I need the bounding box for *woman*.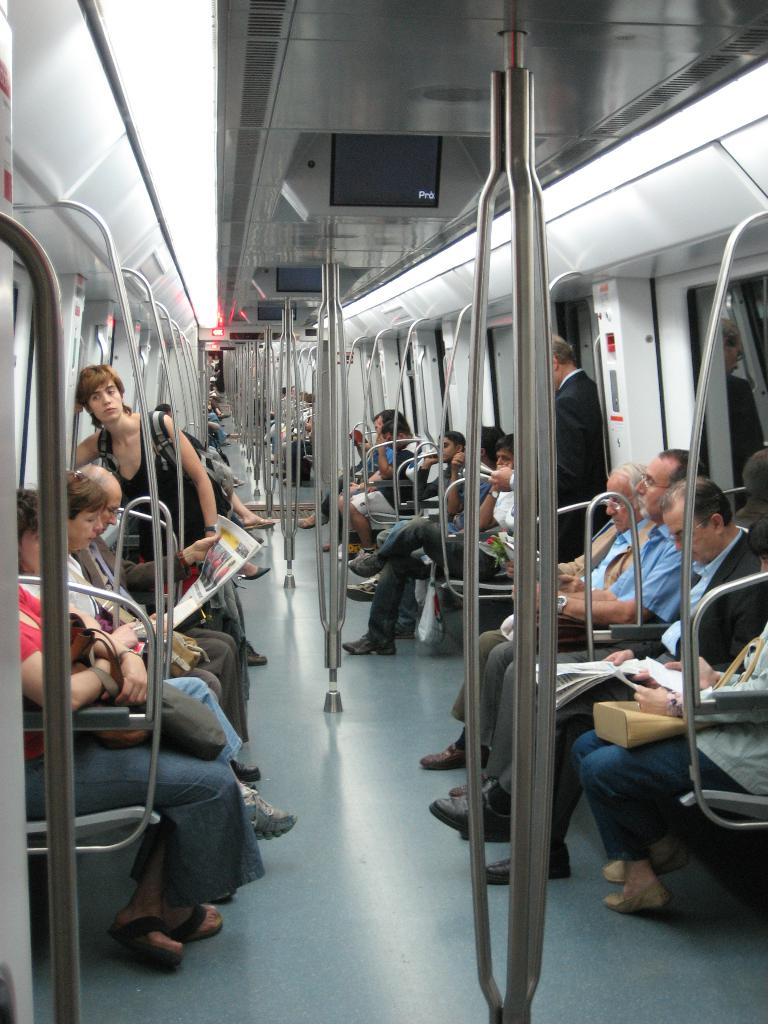
Here it is: pyautogui.locateOnScreen(571, 511, 765, 915).
